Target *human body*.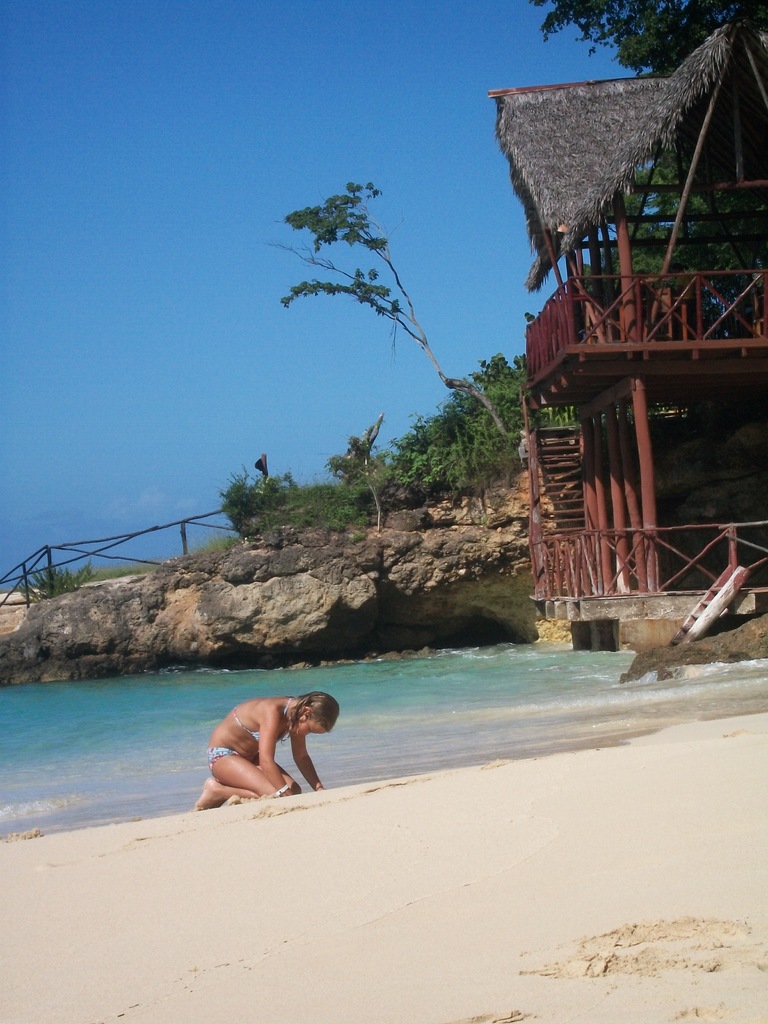
Target region: detection(191, 698, 326, 807).
